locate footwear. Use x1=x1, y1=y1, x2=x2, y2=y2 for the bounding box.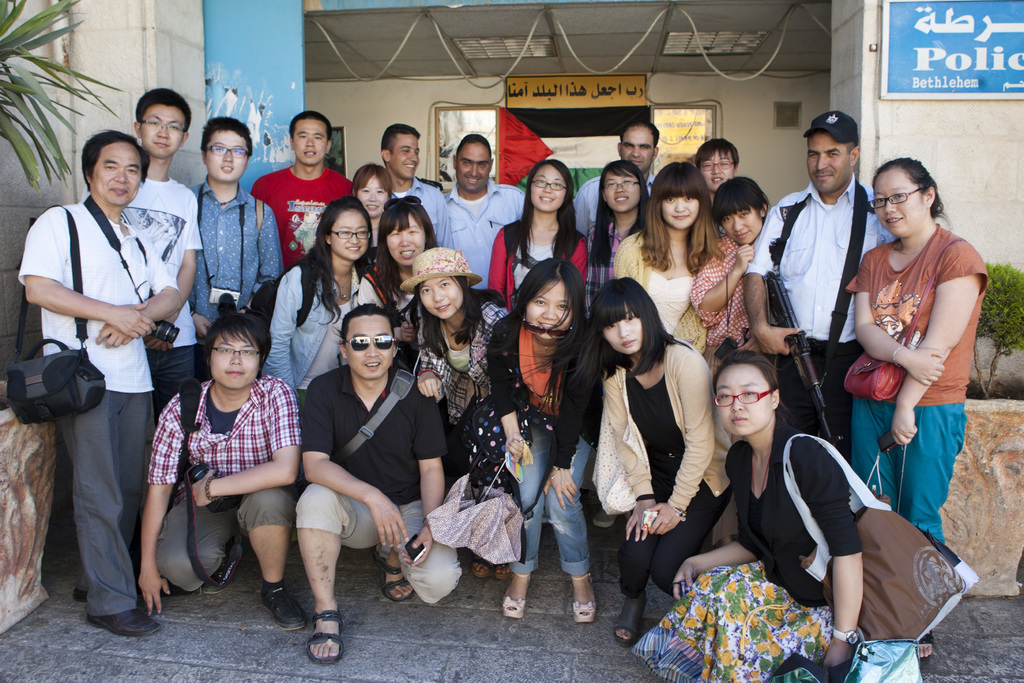
x1=470, y1=552, x2=490, y2=577.
